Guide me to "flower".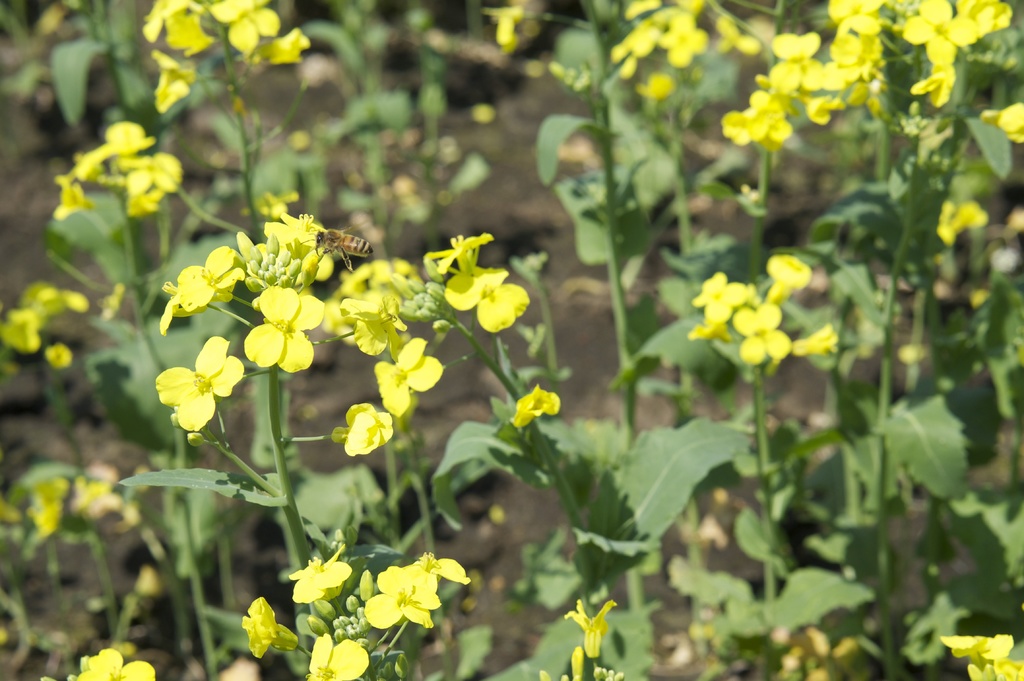
Guidance: bbox(935, 198, 991, 248).
